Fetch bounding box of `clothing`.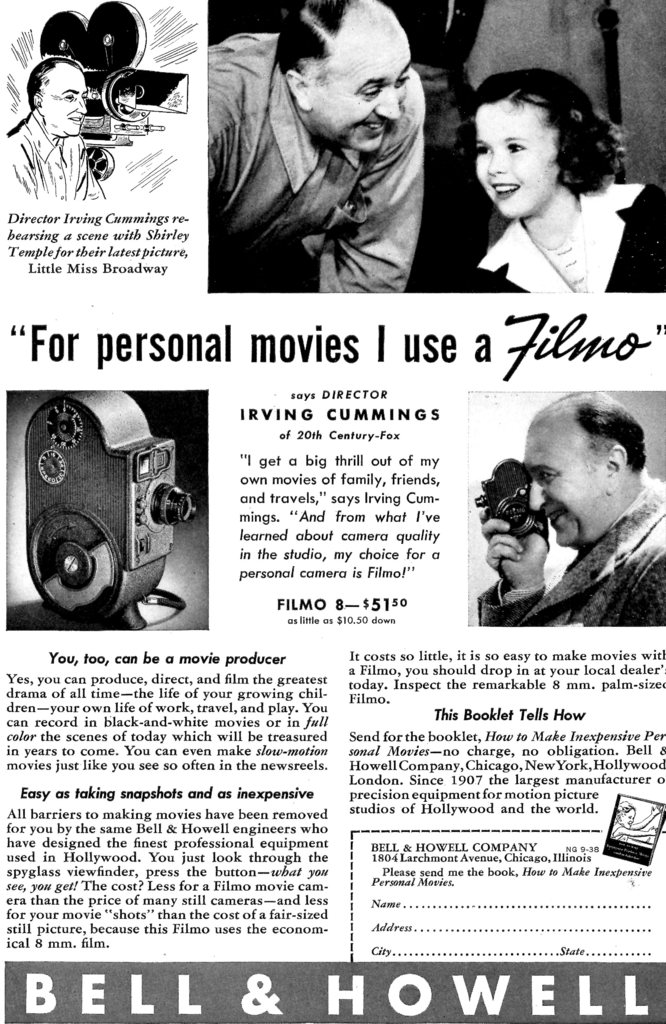
Bbox: region(477, 477, 665, 628).
